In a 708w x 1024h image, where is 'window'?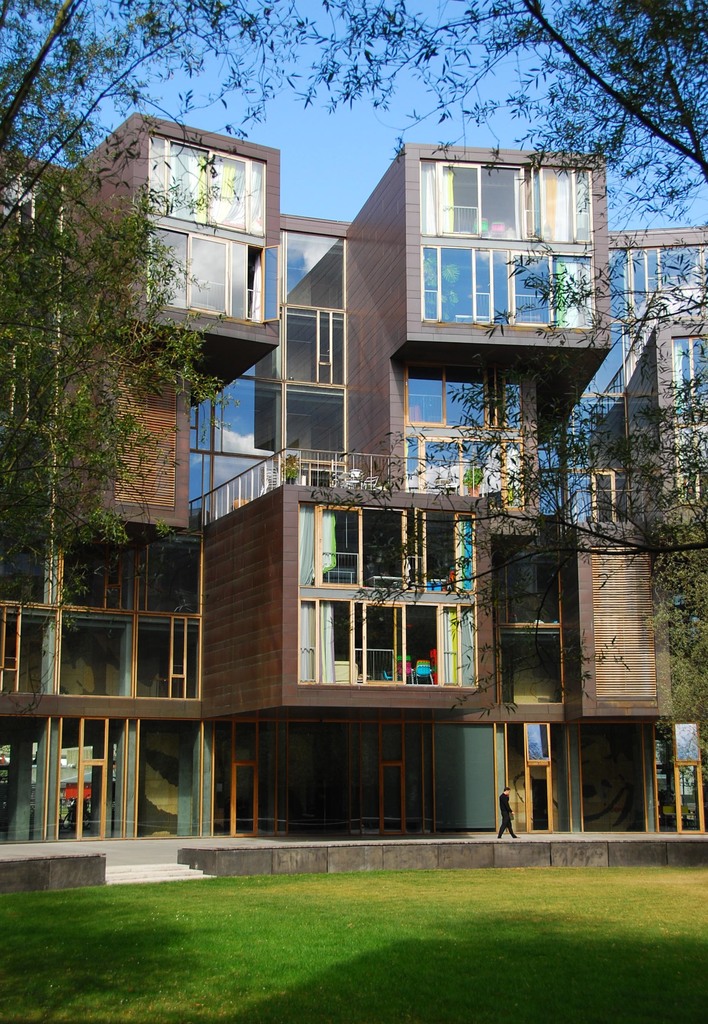
l=296, t=501, r=476, b=590.
